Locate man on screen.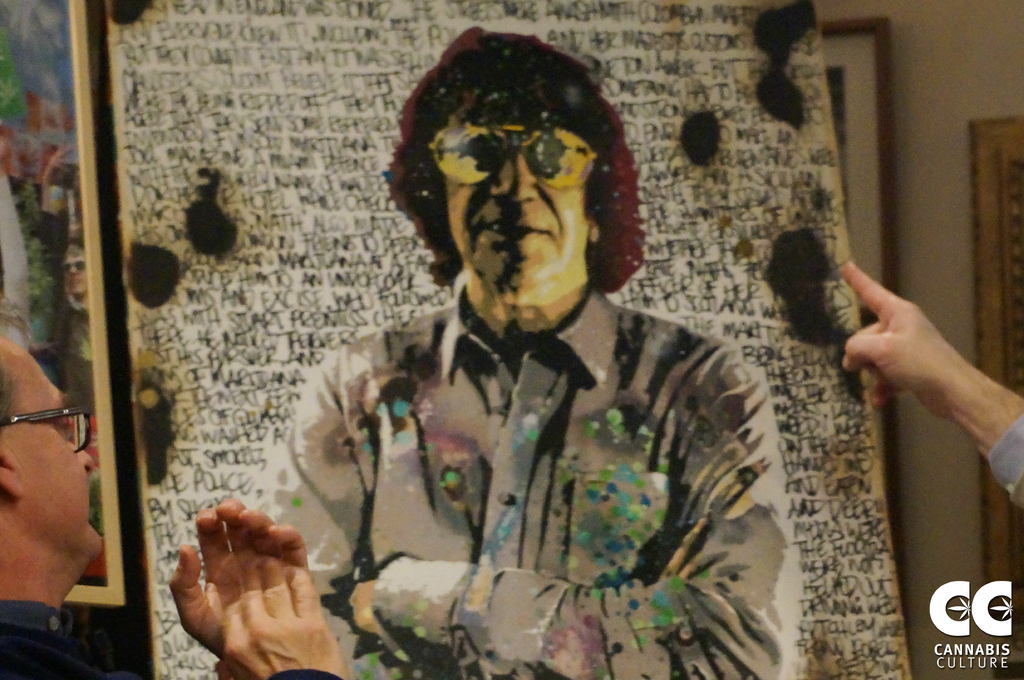
On screen at bbox=[0, 336, 349, 679].
